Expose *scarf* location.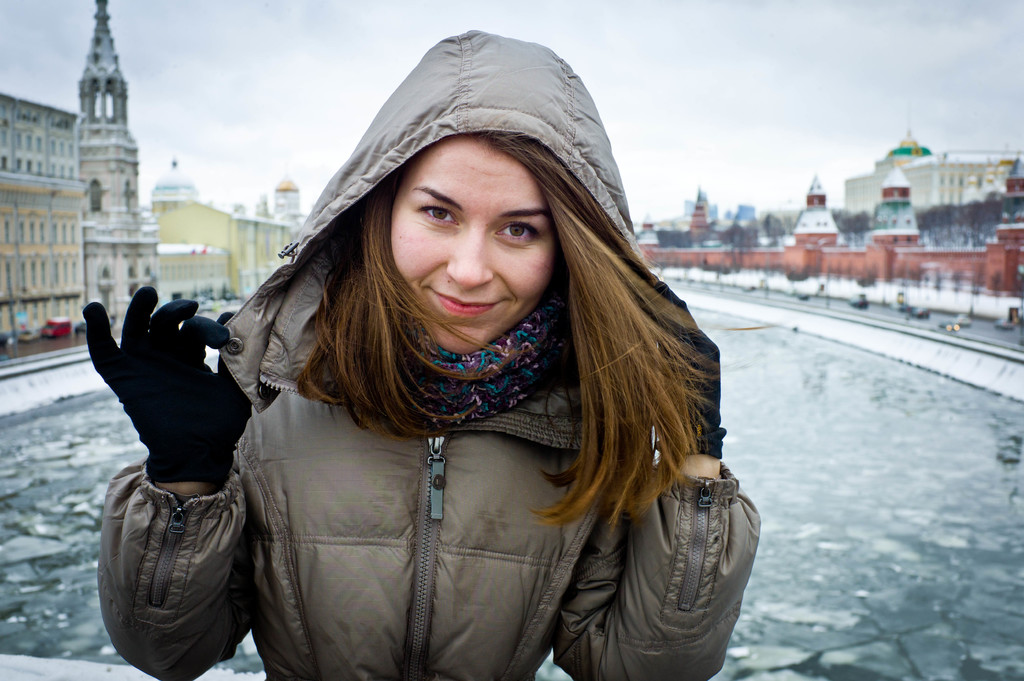
Exposed at [406,283,568,429].
